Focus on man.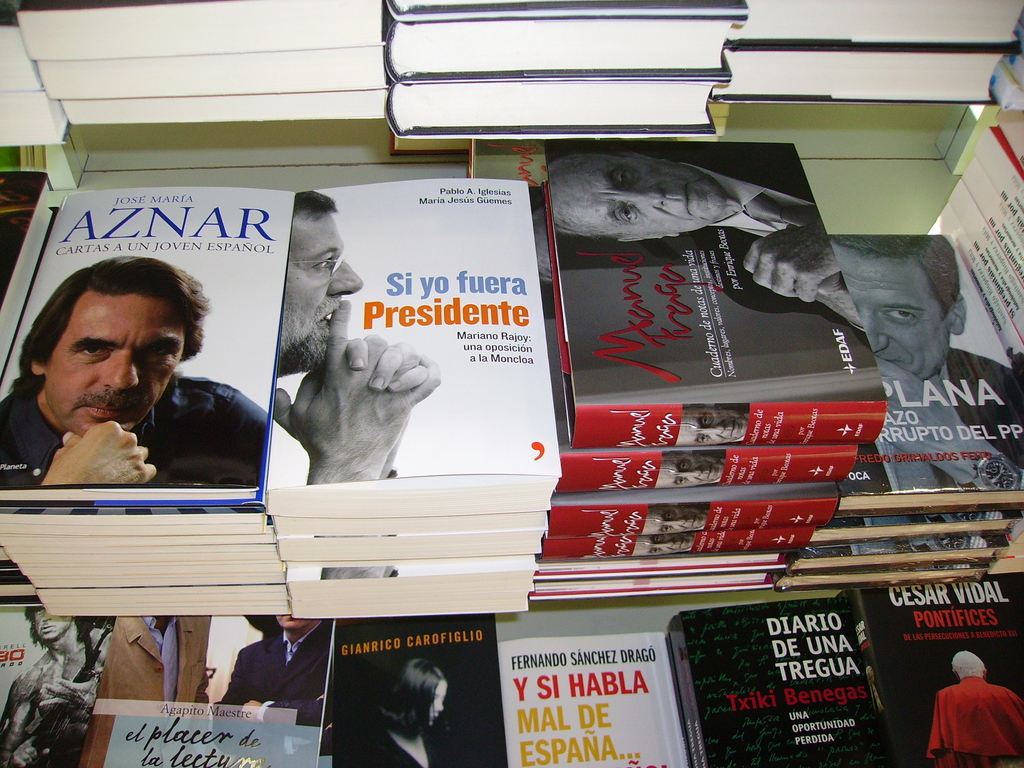
Focused at bbox=[542, 148, 862, 335].
